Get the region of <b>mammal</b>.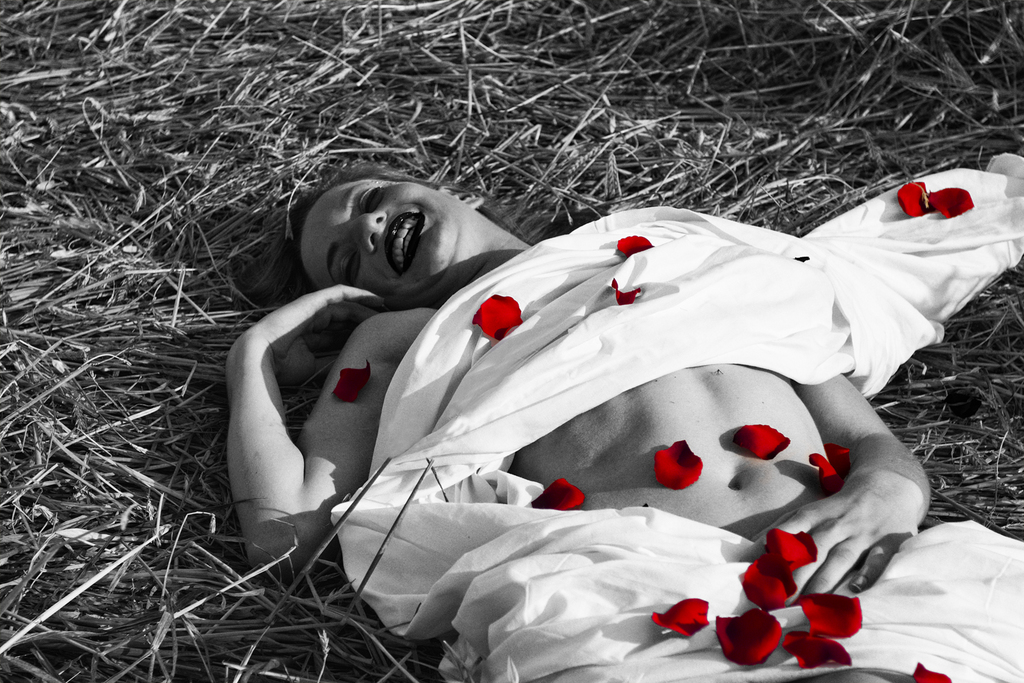
129,155,948,590.
